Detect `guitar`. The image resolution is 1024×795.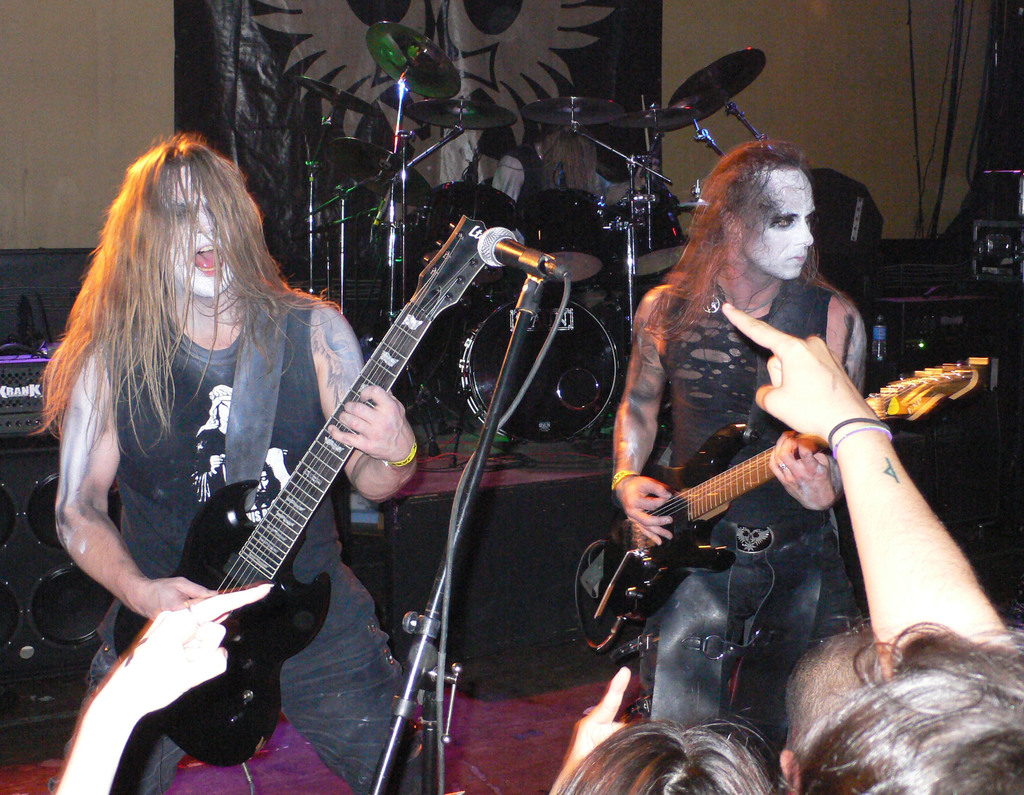
region(104, 209, 541, 769).
